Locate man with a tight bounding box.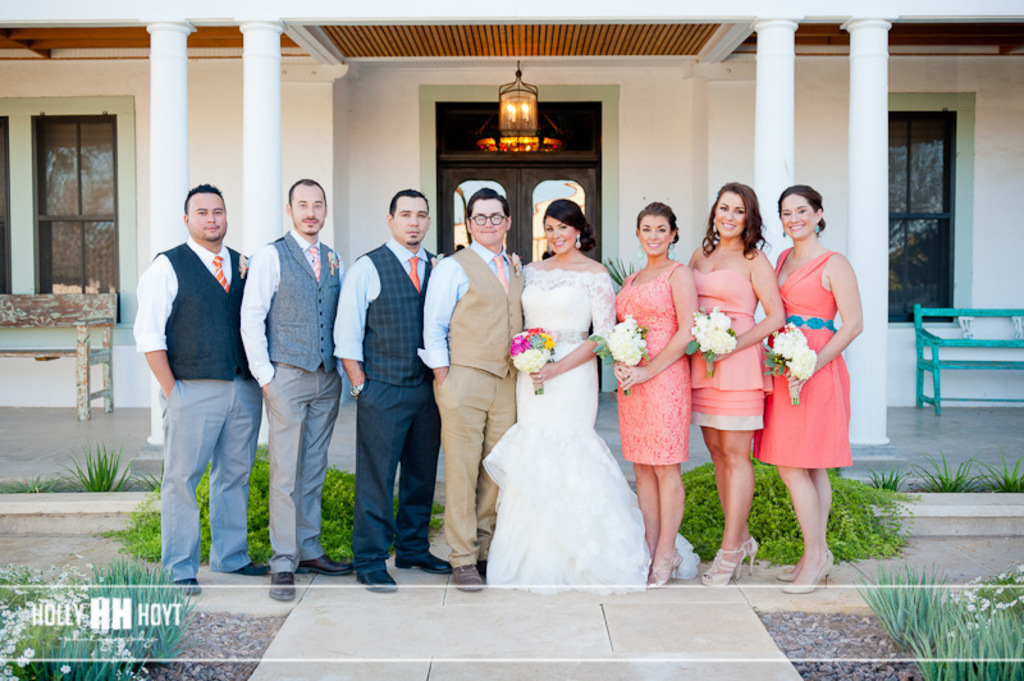
[left=407, top=189, right=538, bottom=589].
